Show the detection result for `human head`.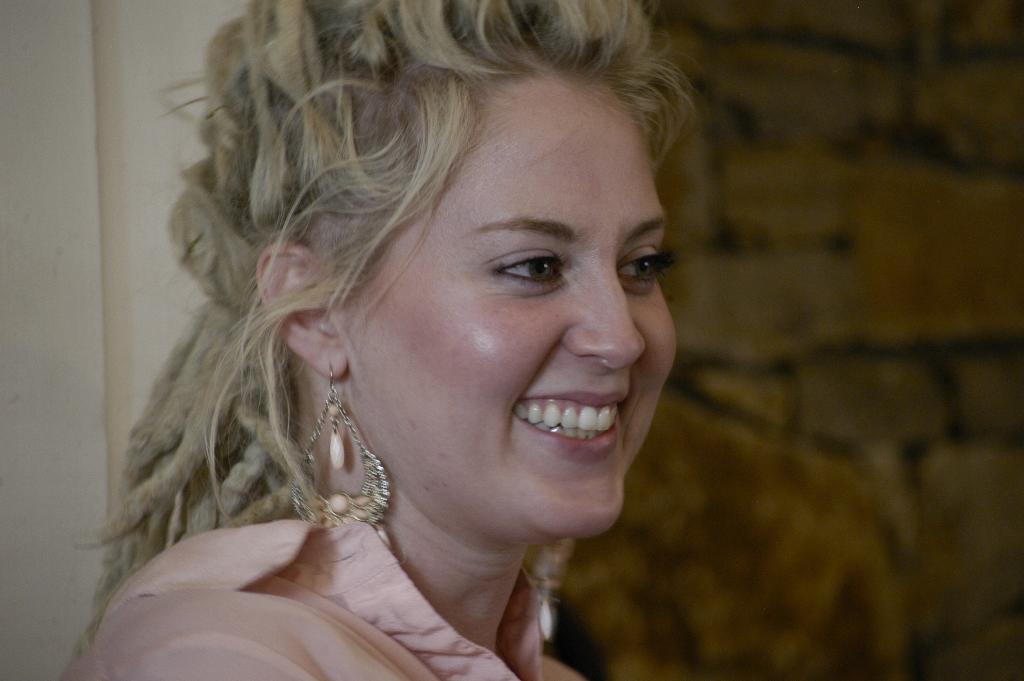
x1=385 y1=38 x2=692 y2=437.
